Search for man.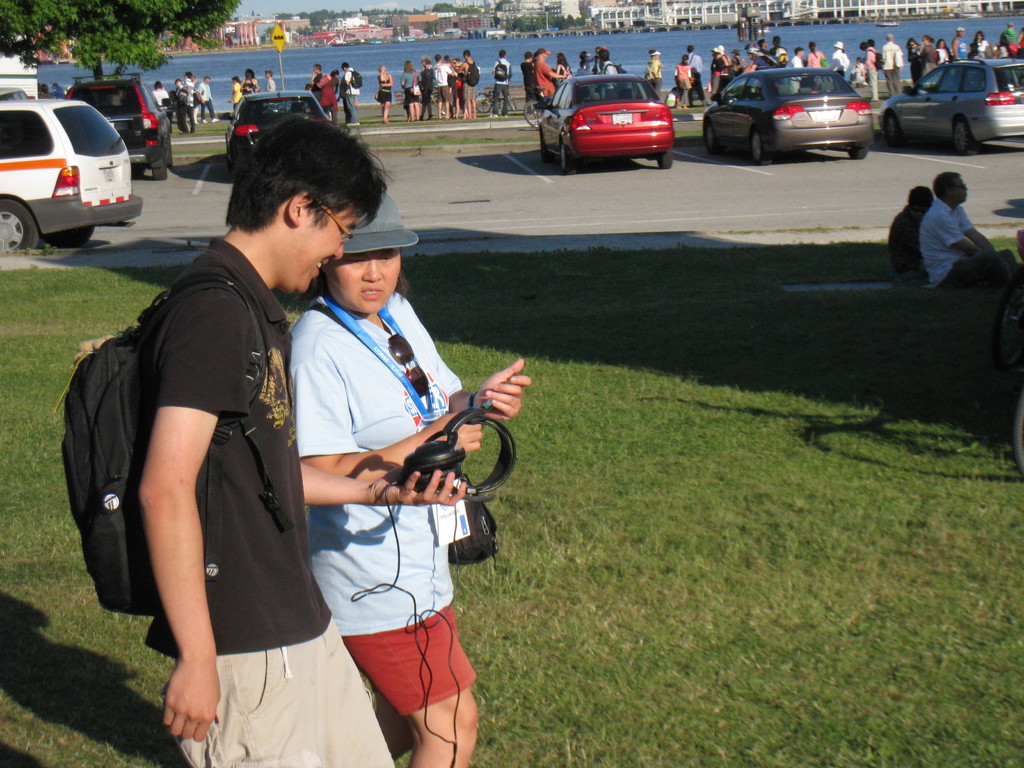
Found at Rect(600, 51, 620, 102).
